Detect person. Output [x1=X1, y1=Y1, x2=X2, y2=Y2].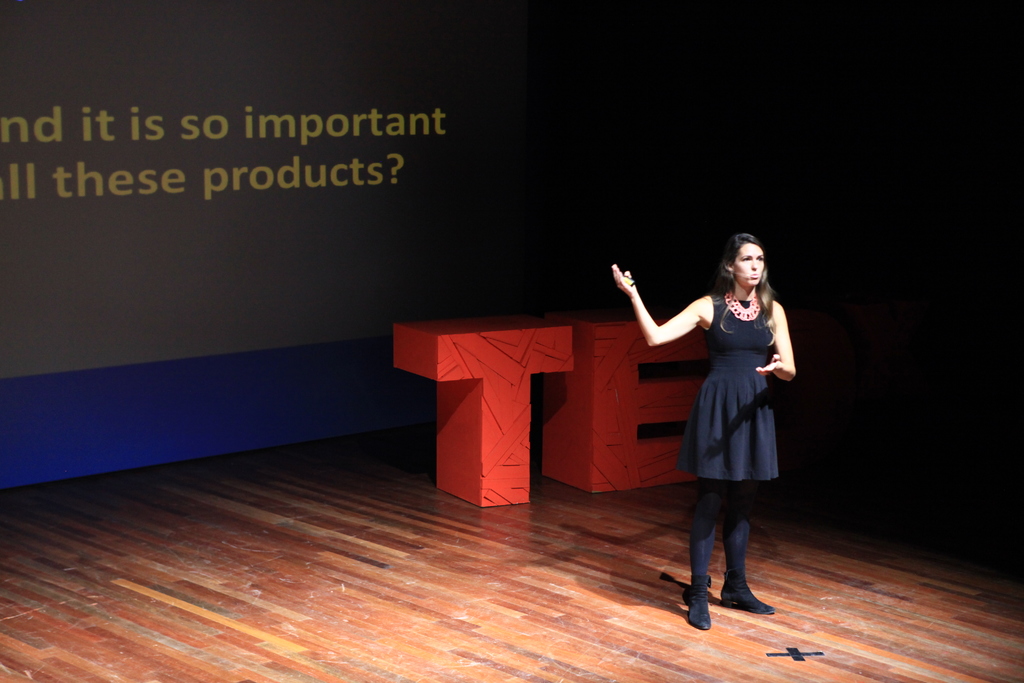
[x1=607, y1=229, x2=801, y2=625].
